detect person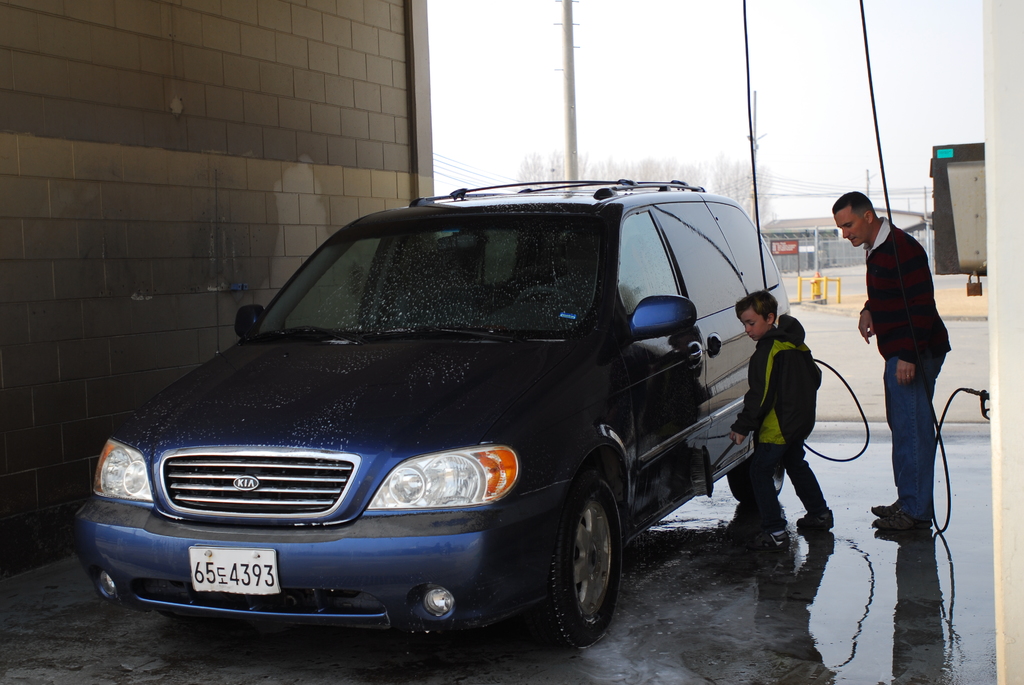
726/286/834/546
